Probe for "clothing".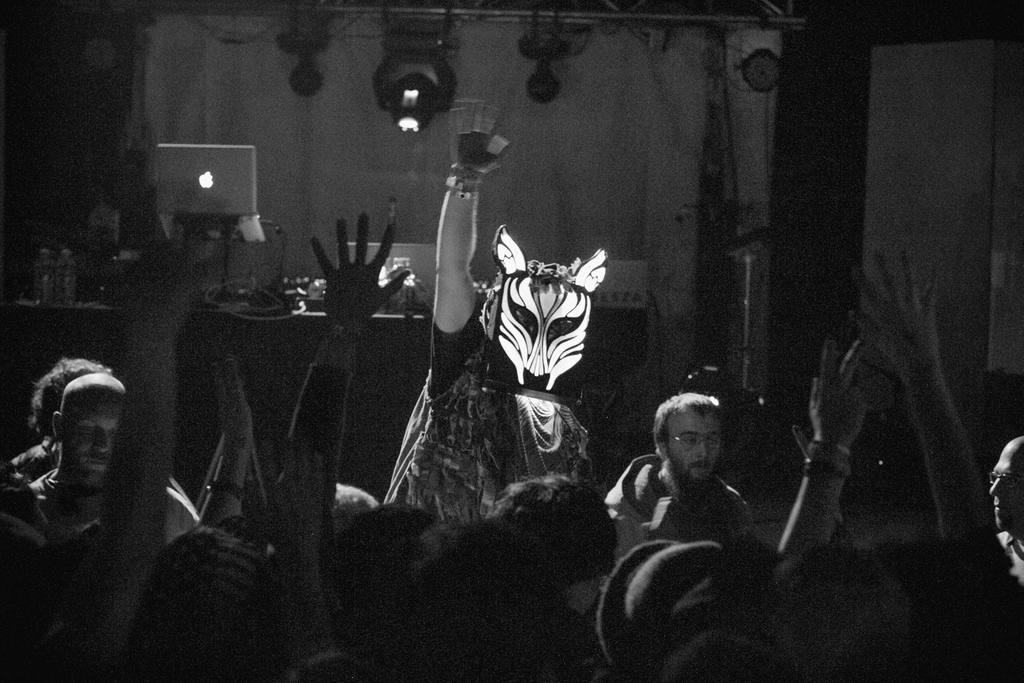
Probe result: {"x1": 601, "y1": 456, "x2": 756, "y2": 570}.
